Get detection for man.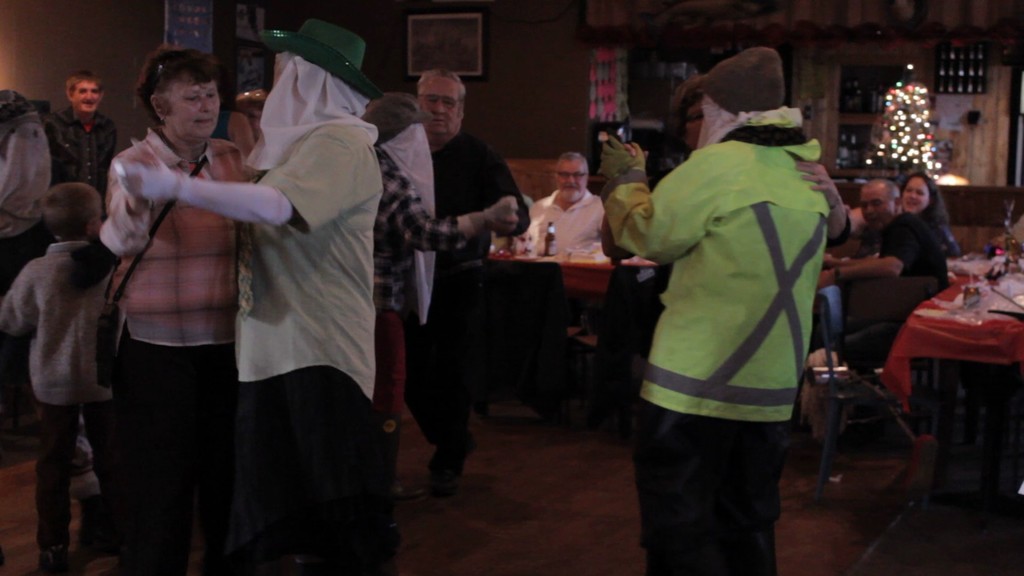
Detection: (523,152,623,264).
